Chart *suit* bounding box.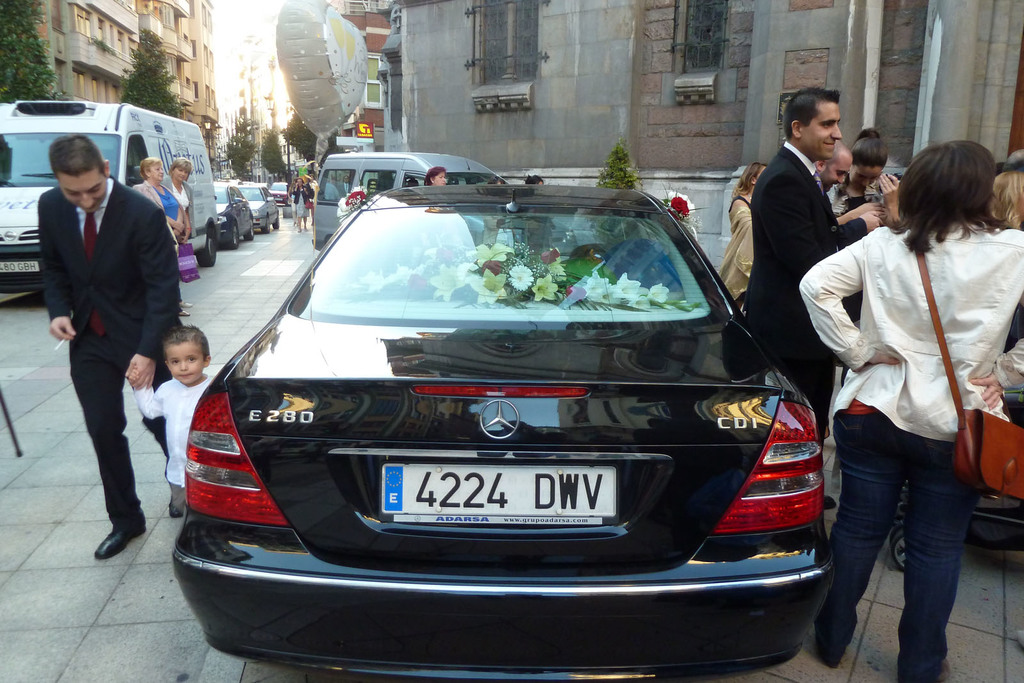
Charted: left=36, top=175, right=181, bottom=526.
